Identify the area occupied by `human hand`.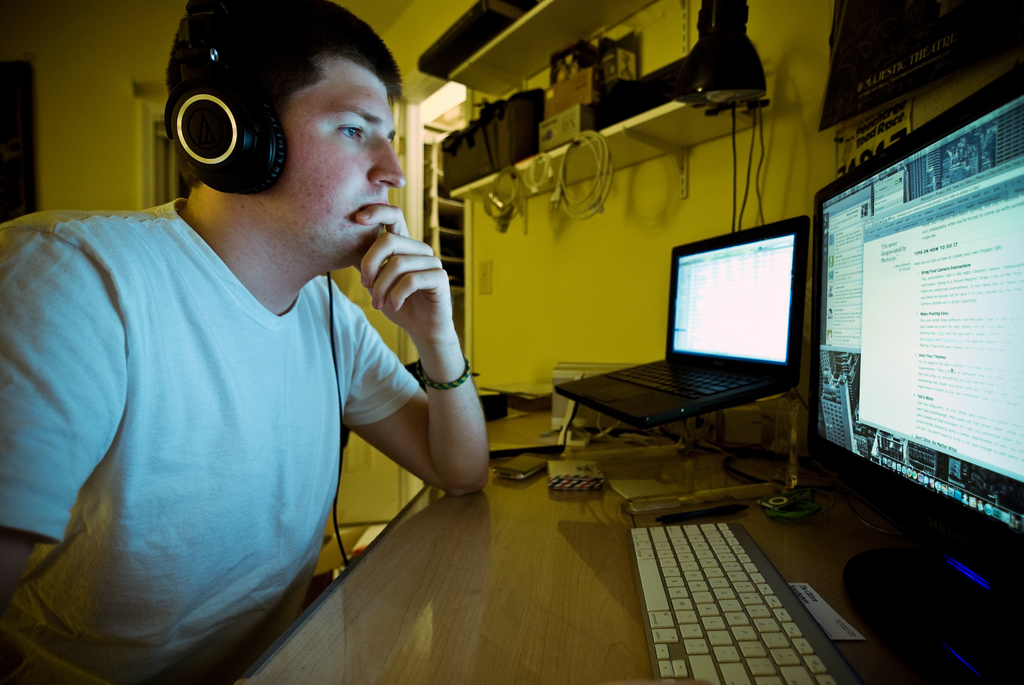
Area: x1=347 y1=232 x2=451 y2=339.
